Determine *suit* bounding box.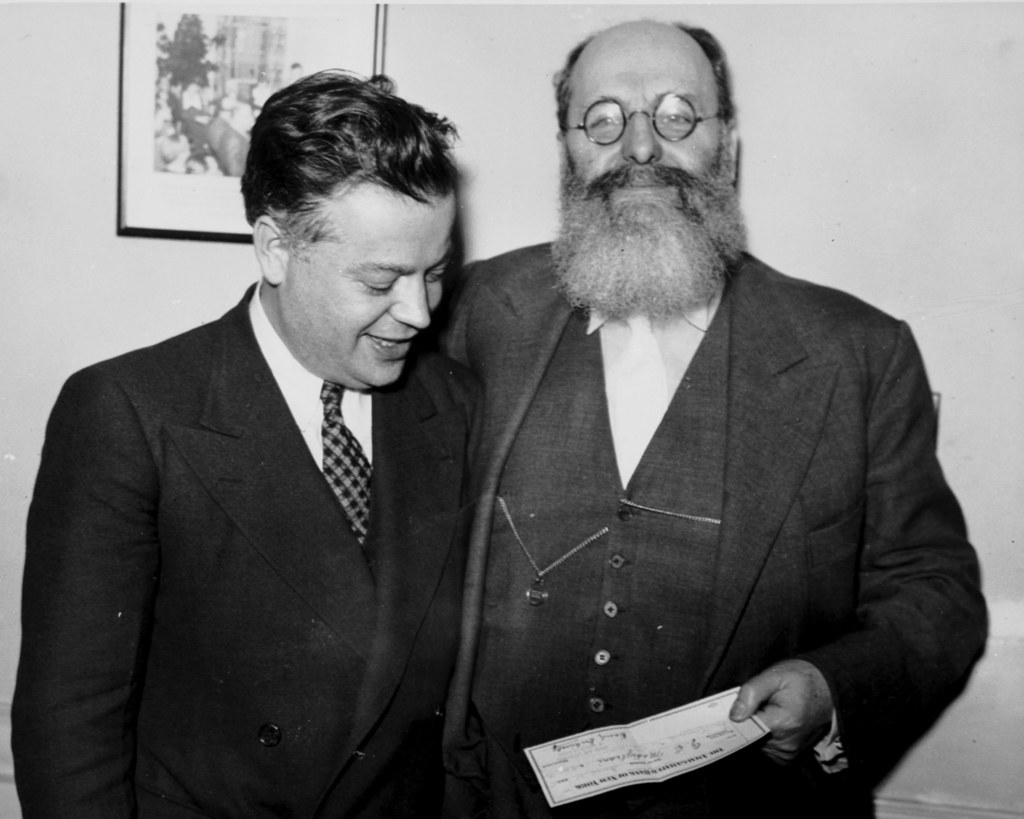
Determined: 44, 170, 490, 812.
